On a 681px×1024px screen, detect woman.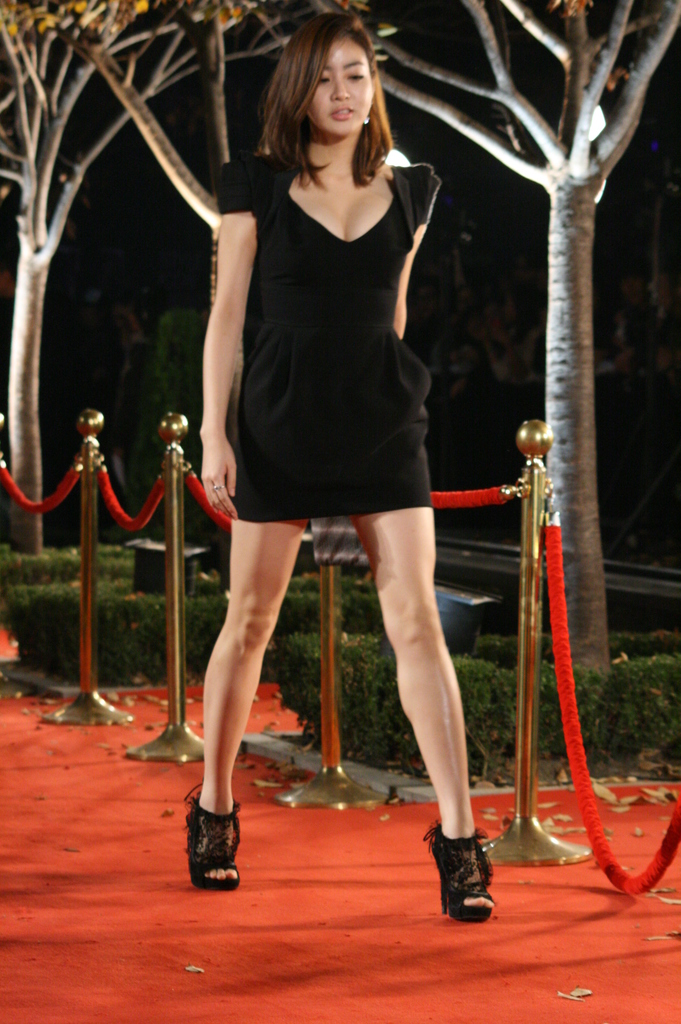
[x1=165, y1=33, x2=506, y2=844].
